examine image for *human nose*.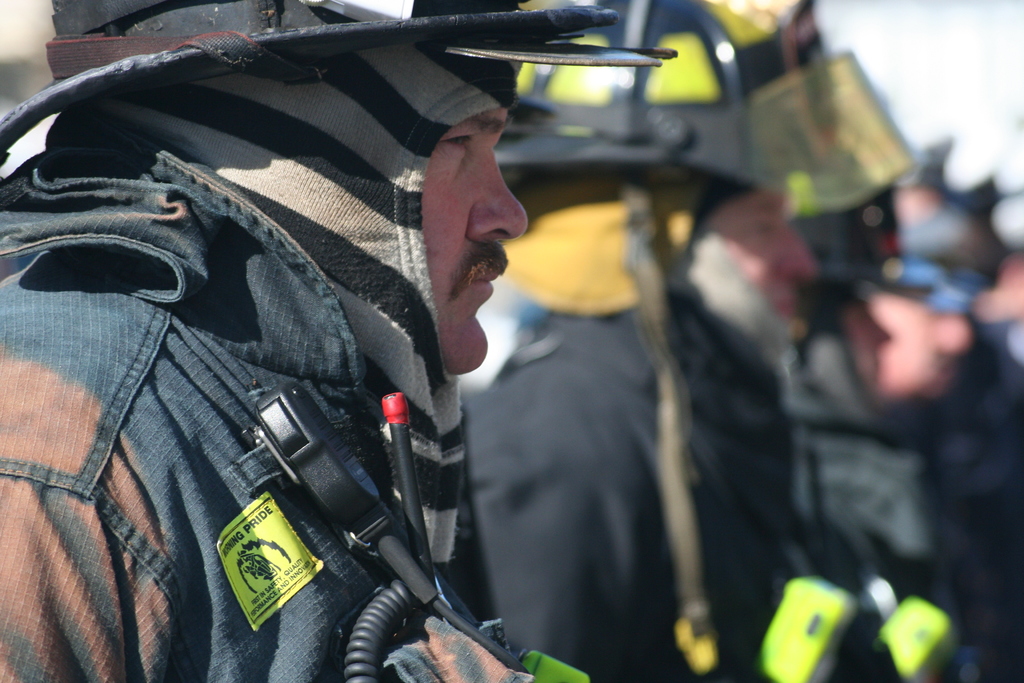
Examination result: box=[465, 154, 529, 248].
